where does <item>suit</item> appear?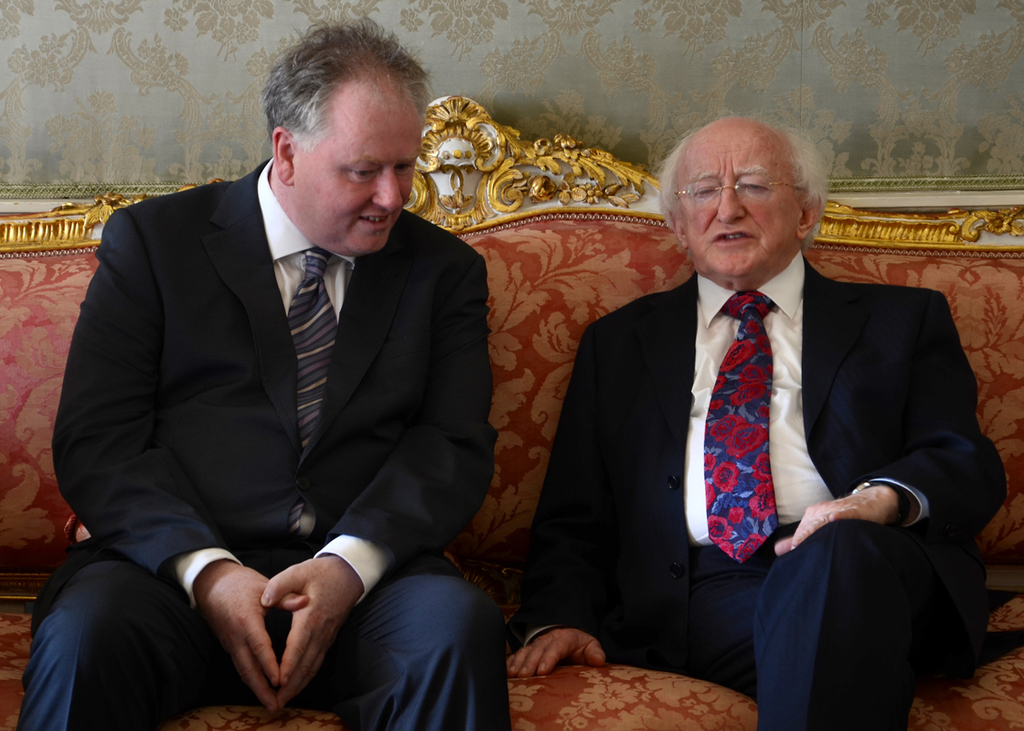
Appears at {"x1": 9, "y1": 160, "x2": 513, "y2": 730}.
